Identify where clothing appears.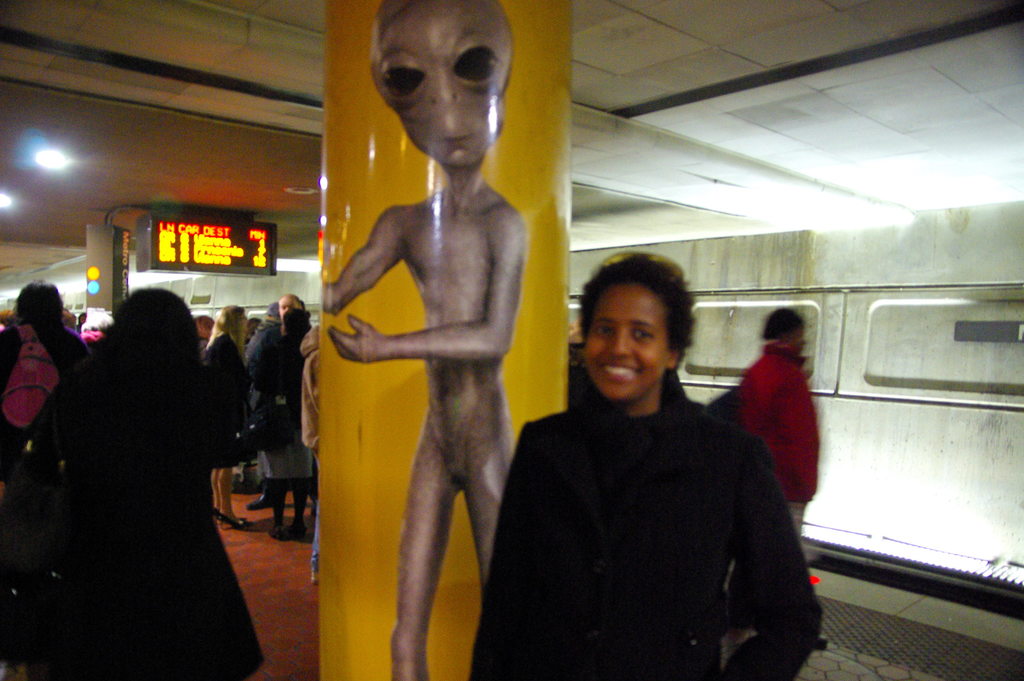
Appears at x1=0, y1=325, x2=90, y2=482.
